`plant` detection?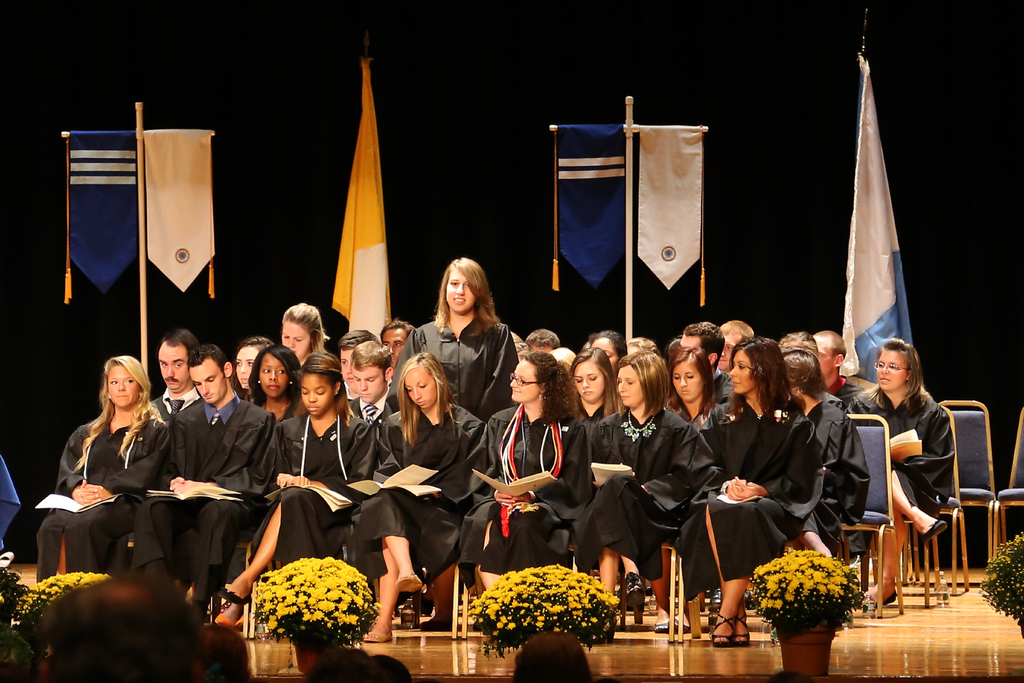
x1=0 y1=547 x2=44 y2=673
